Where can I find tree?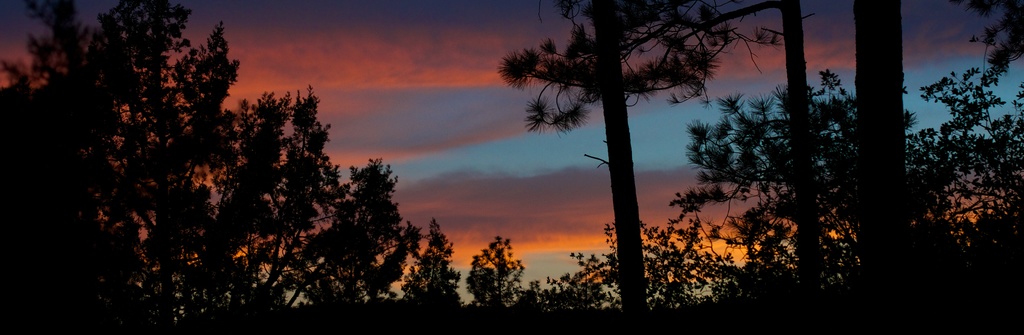
You can find it at (left=497, top=0, right=781, bottom=309).
